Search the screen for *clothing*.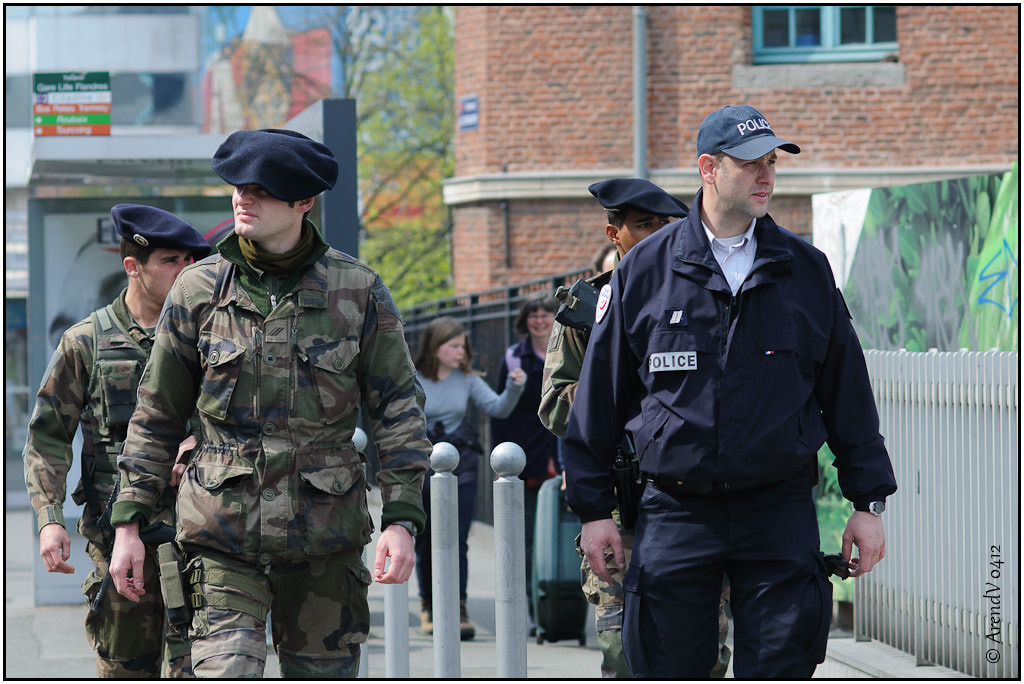
Found at (left=562, top=217, right=900, bottom=511).
